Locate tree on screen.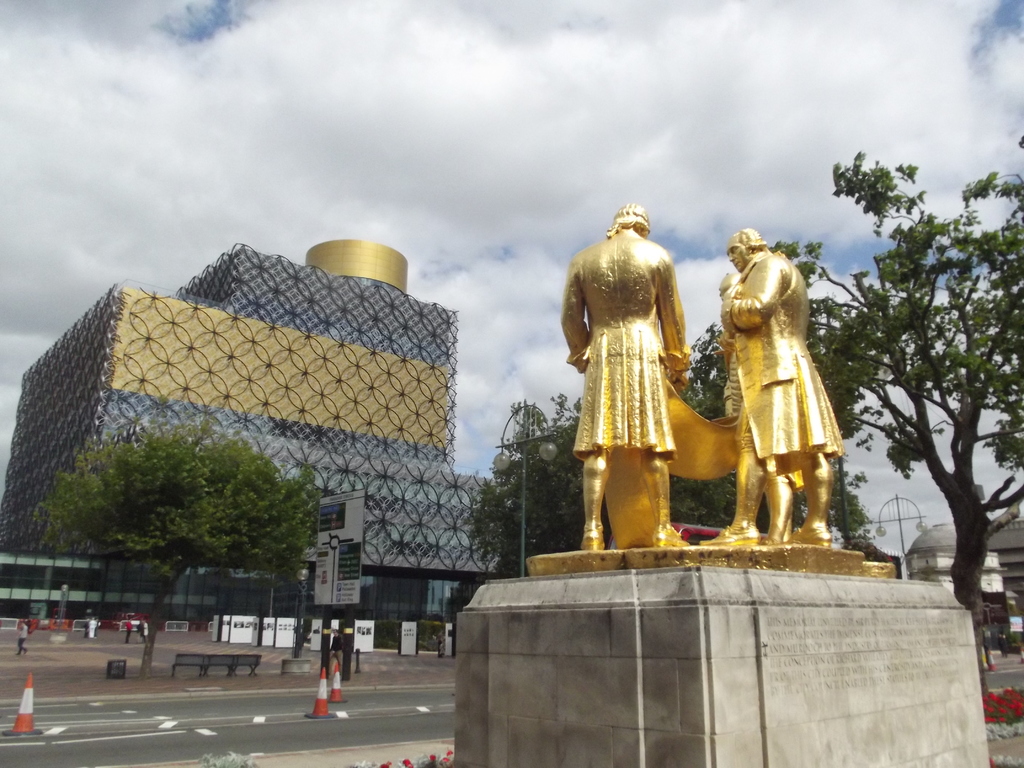
On screen at (x1=19, y1=406, x2=321, y2=682).
